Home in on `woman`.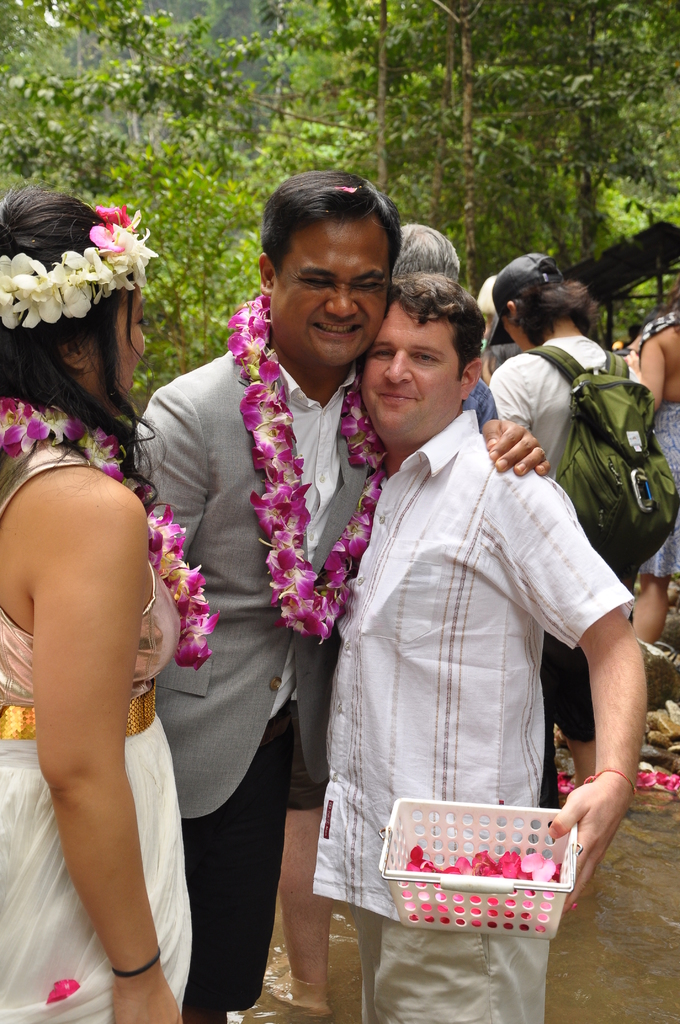
Homed in at rect(488, 254, 642, 807).
